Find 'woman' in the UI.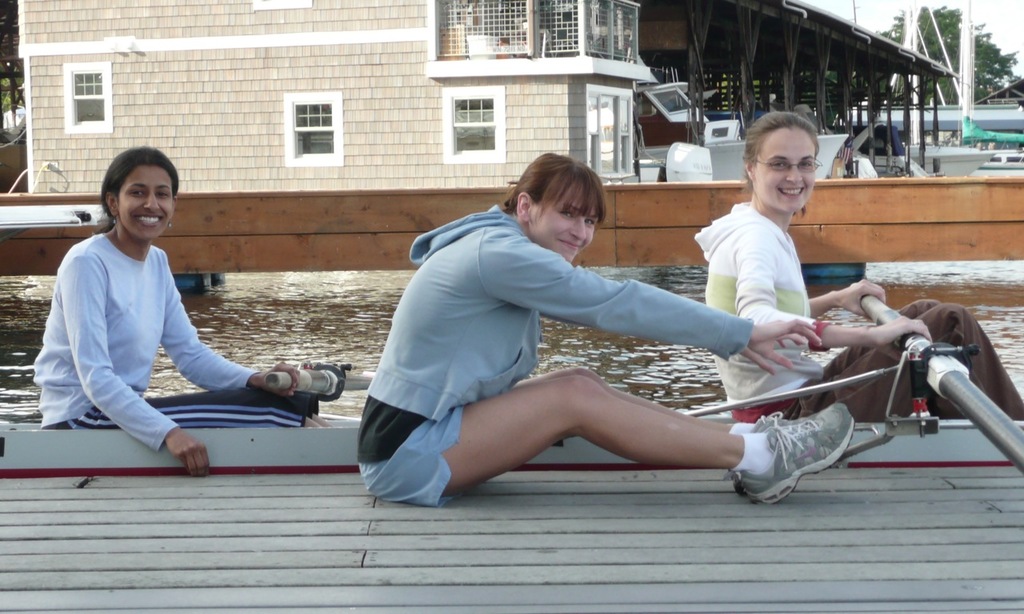
UI element at [x1=691, y1=113, x2=1023, y2=424].
